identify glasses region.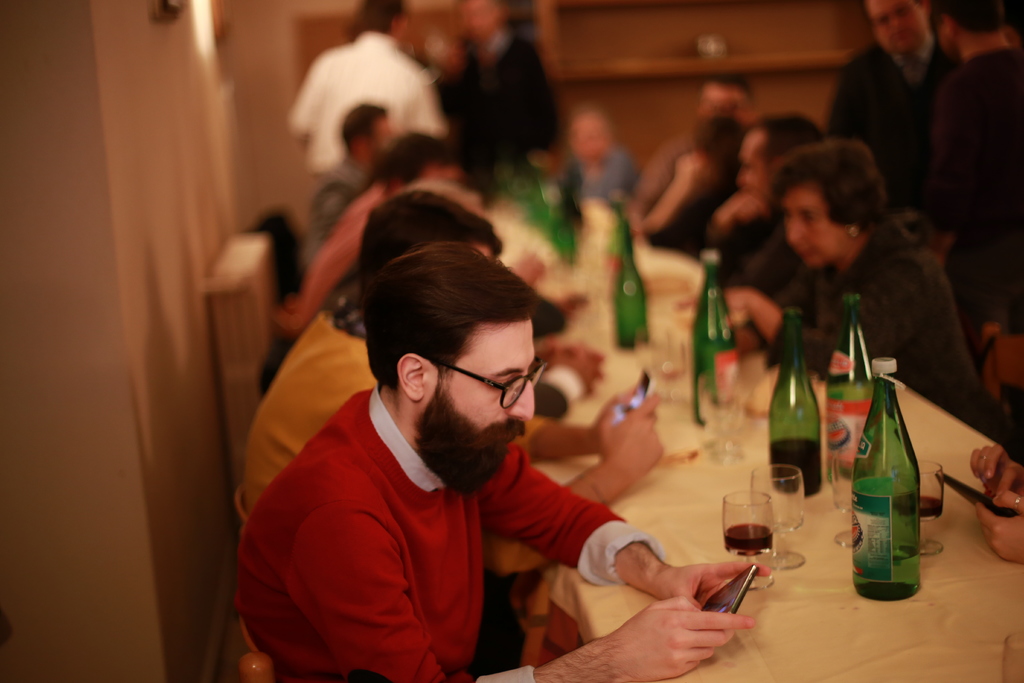
Region: crop(373, 346, 547, 418).
